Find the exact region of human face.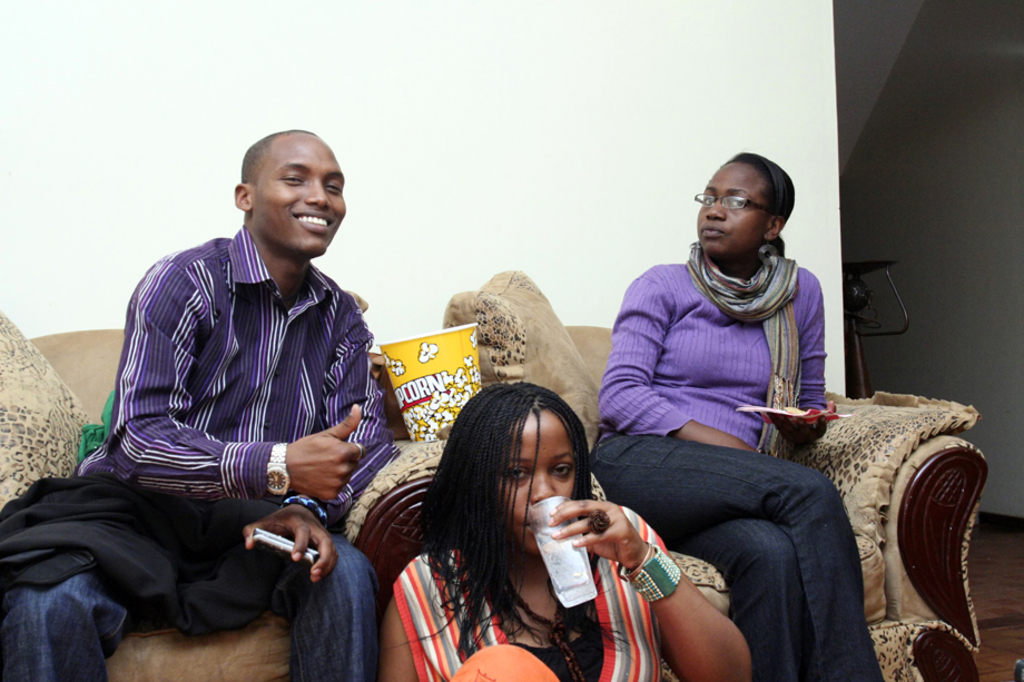
Exact region: bbox=(248, 136, 348, 255).
